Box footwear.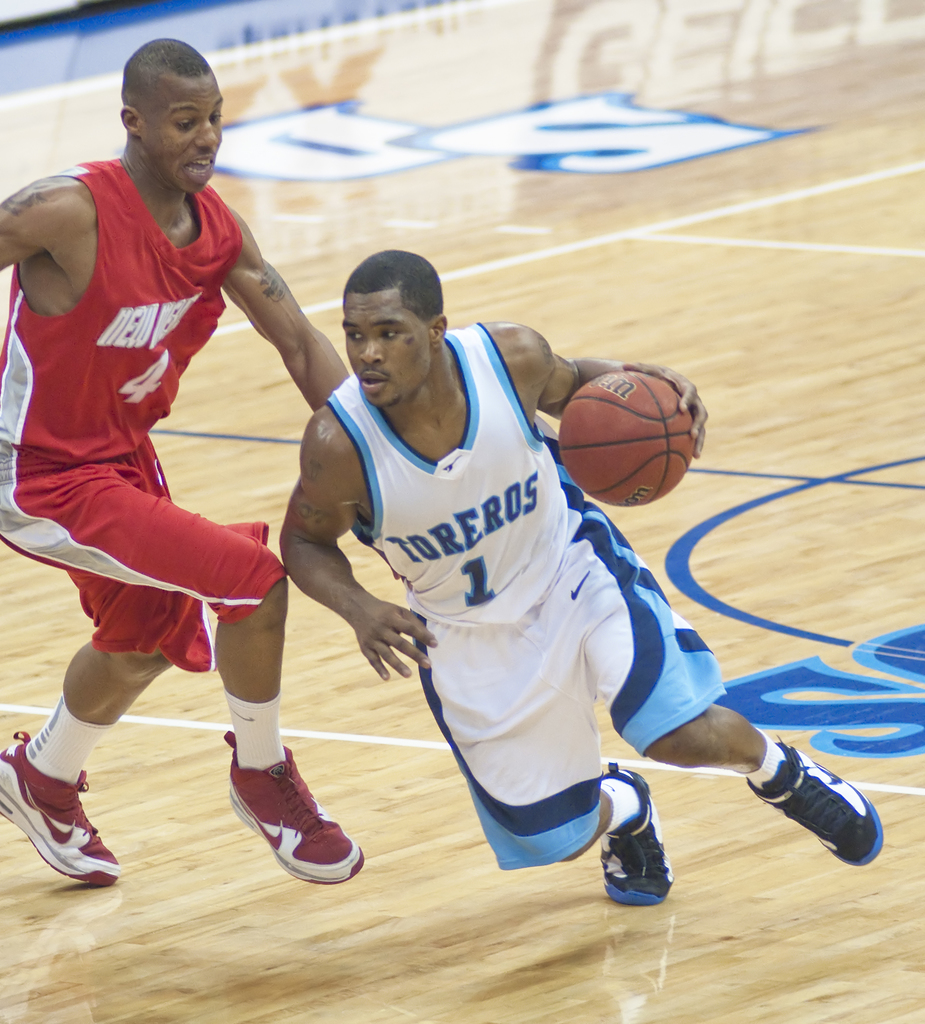
pyautogui.locateOnScreen(742, 739, 892, 868).
